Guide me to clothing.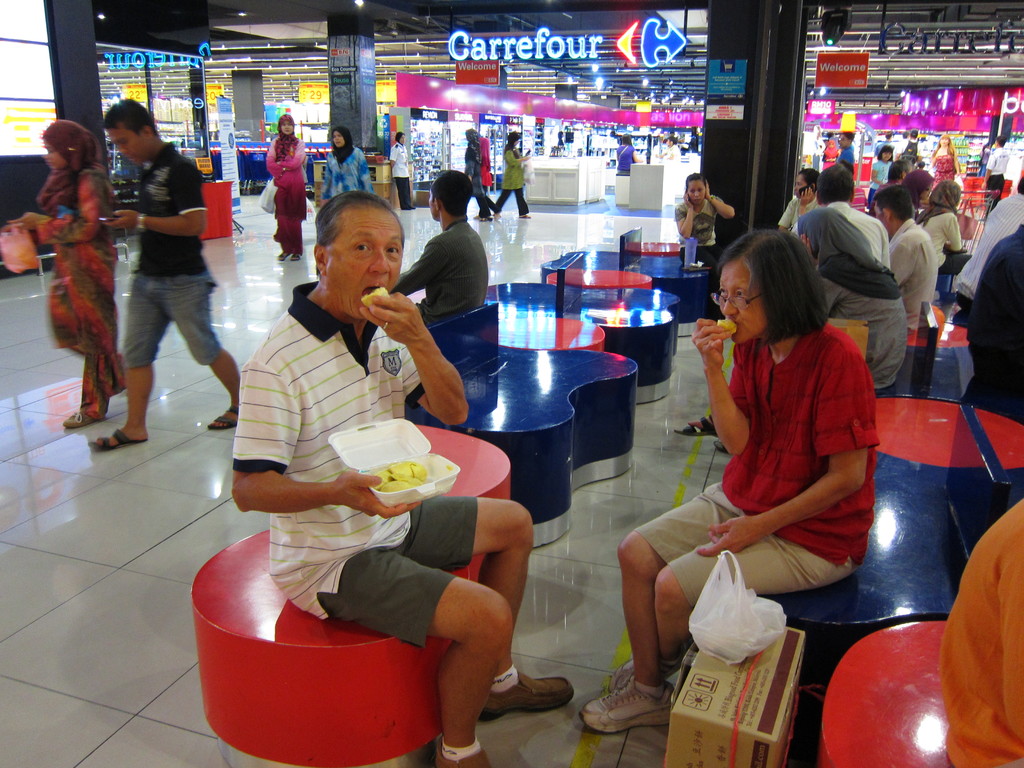
Guidance: region(977, 148, 991, 173).
